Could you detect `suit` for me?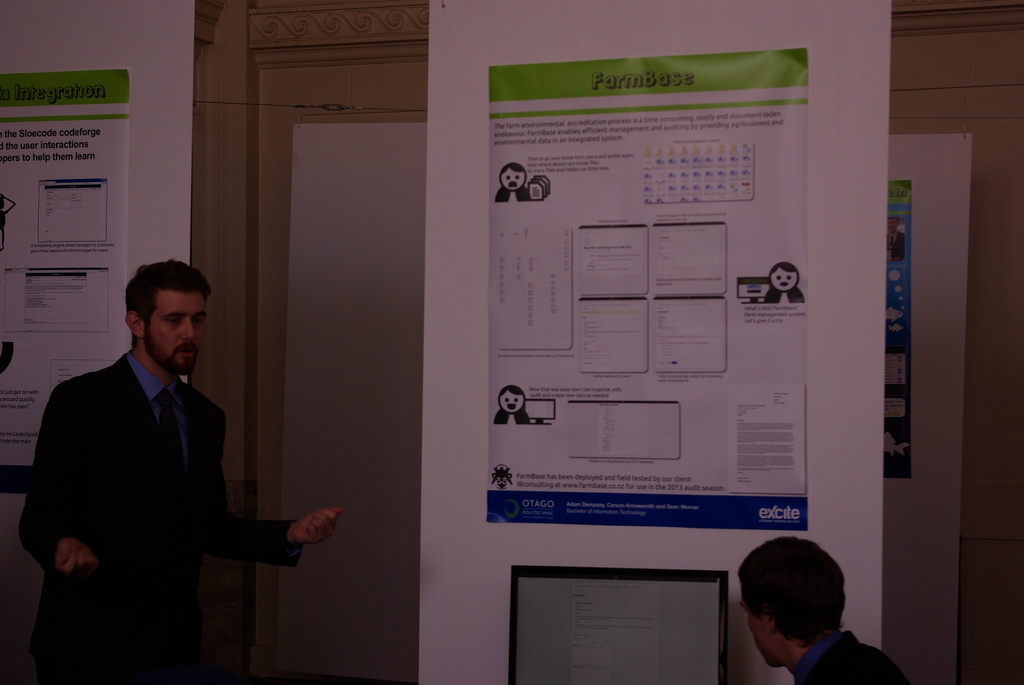
Detection result: 794 633 911 684.
